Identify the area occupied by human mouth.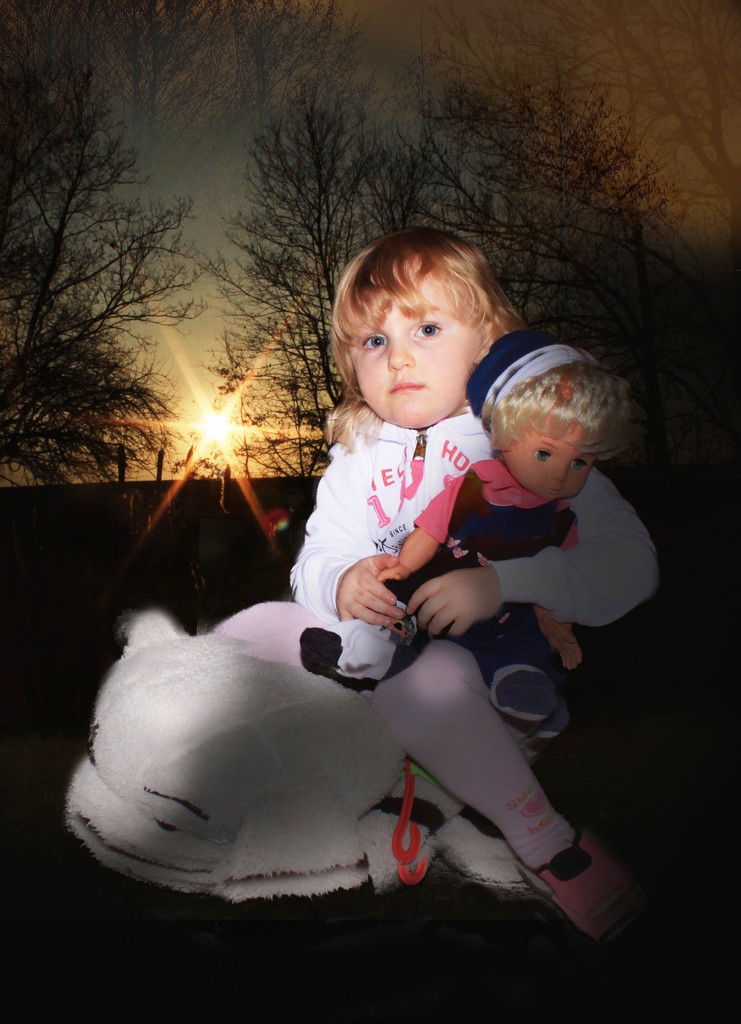
Area: <box>387,382,421,391</box>.
